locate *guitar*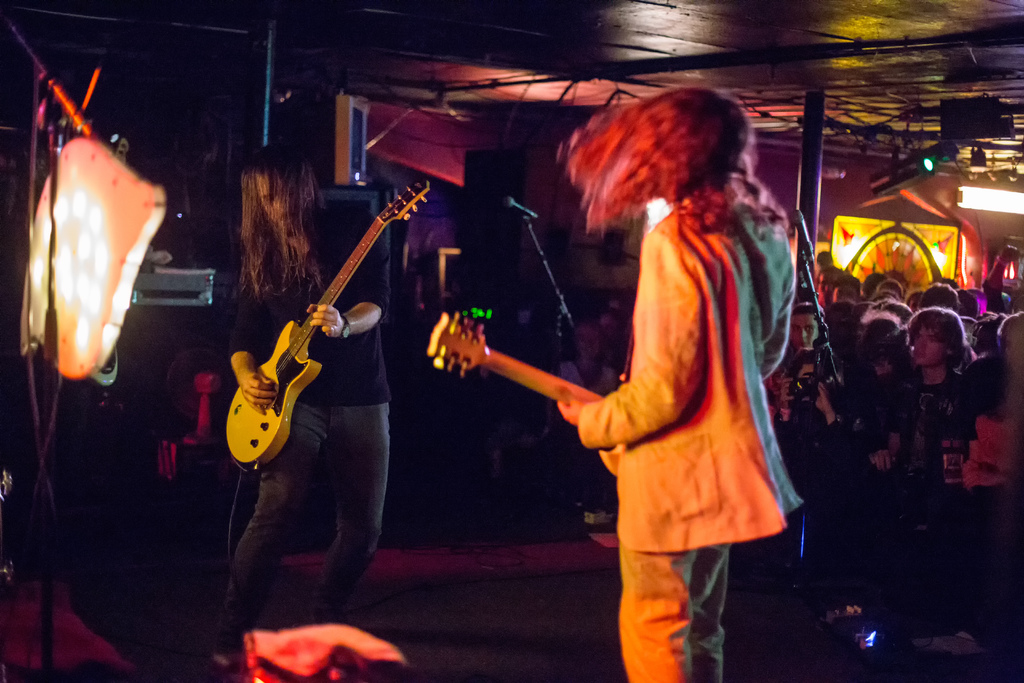
[220,175,424,472]
